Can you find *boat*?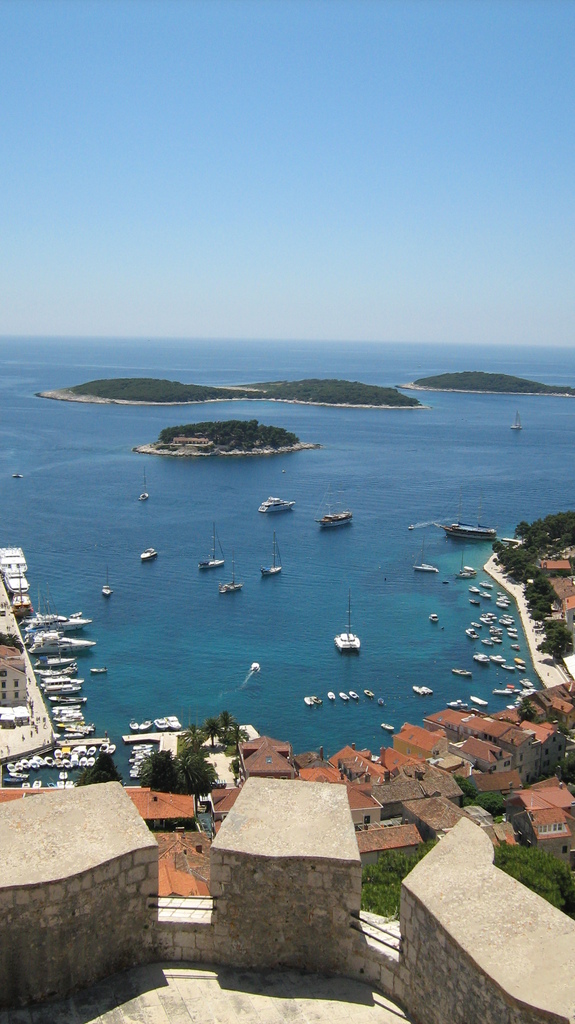
Yes, bounding box: bbox=[414, 685, 421, 697].
